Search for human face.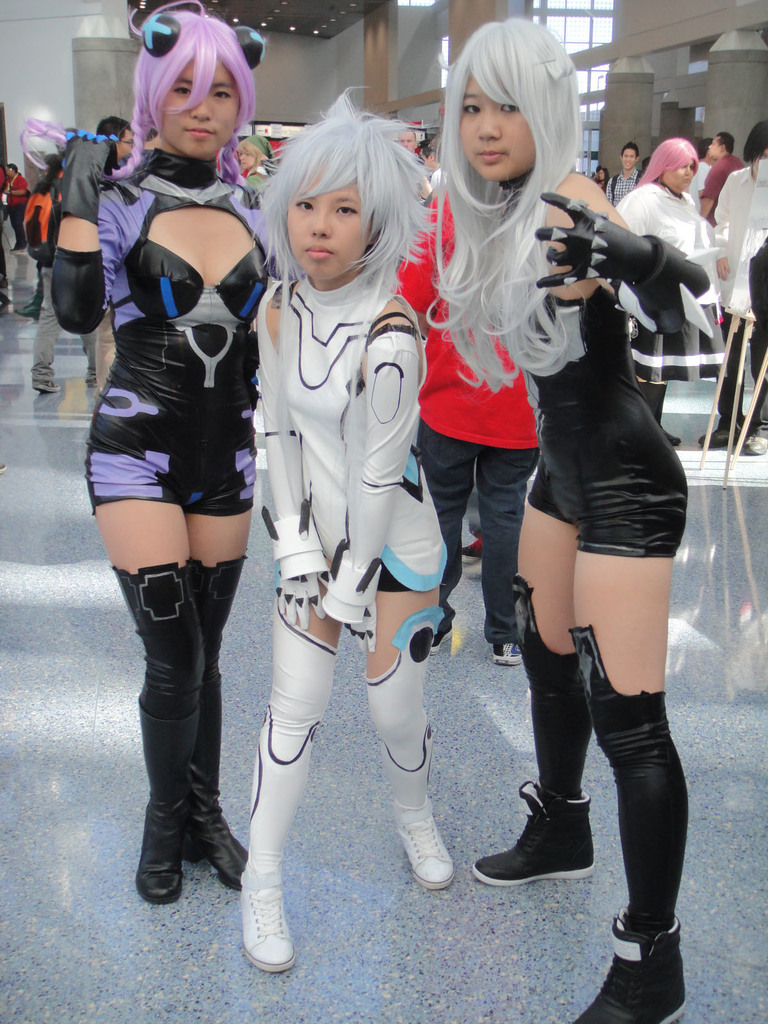
Found at bbox=[460, 74, 536, 179].
